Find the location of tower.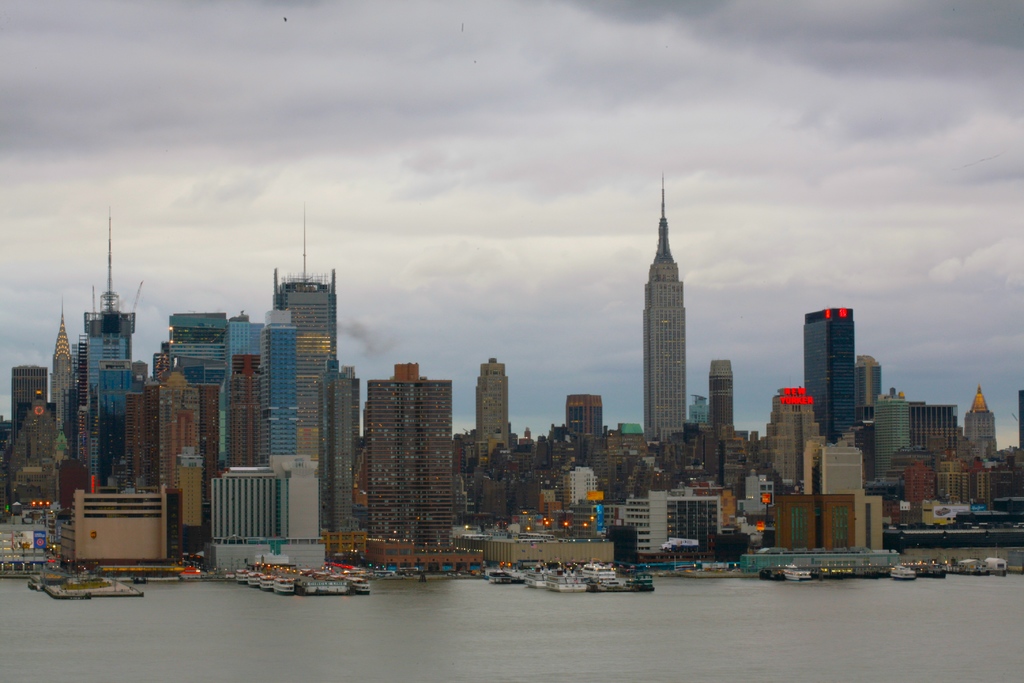
Location: locate(963, 384, 996, 474).
